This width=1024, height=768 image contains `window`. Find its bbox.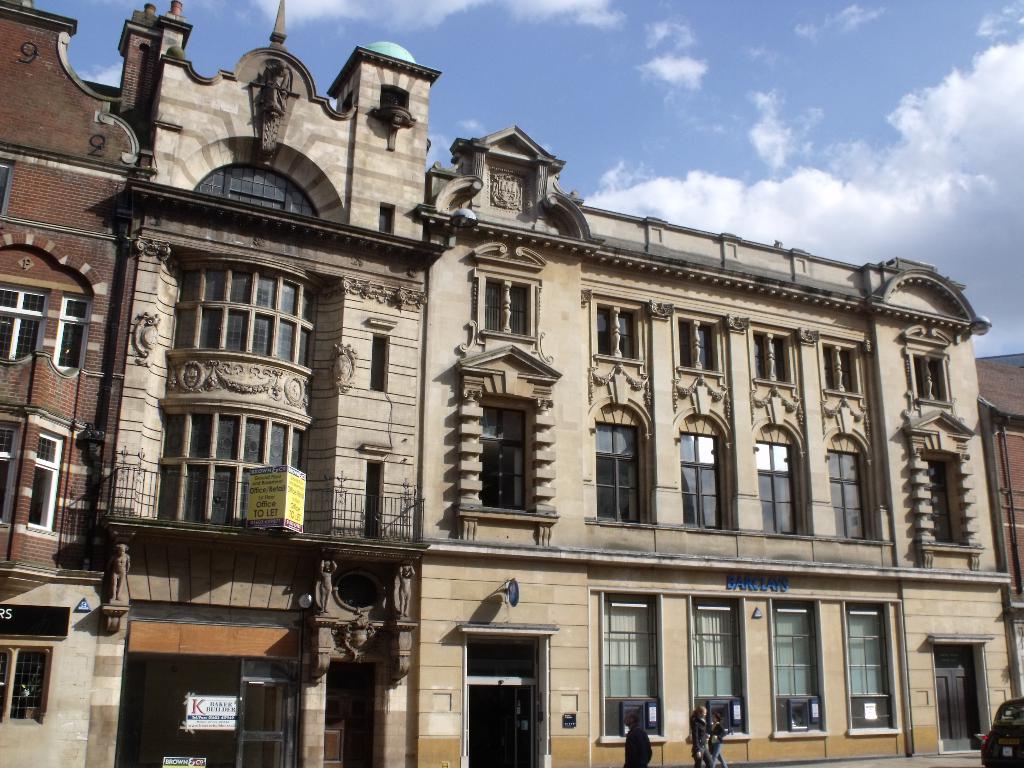
[left=767, top=596, right=825, bottom=741].
